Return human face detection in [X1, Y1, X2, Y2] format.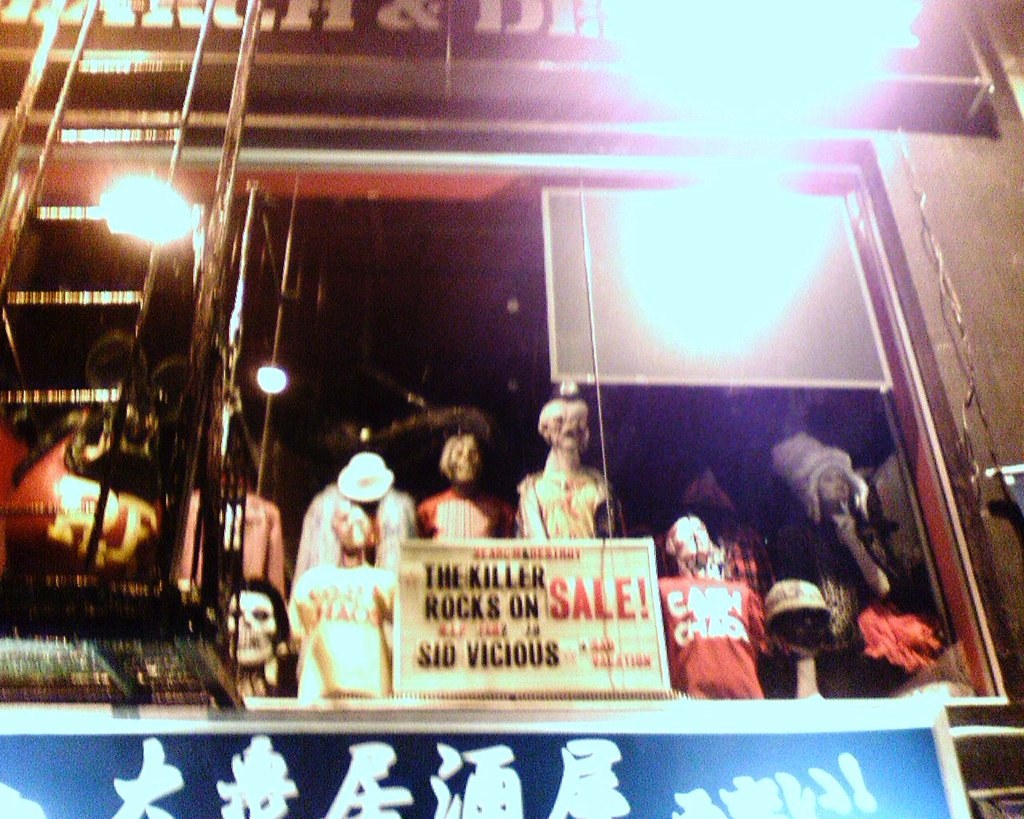
[818, 467, 847, 501].
